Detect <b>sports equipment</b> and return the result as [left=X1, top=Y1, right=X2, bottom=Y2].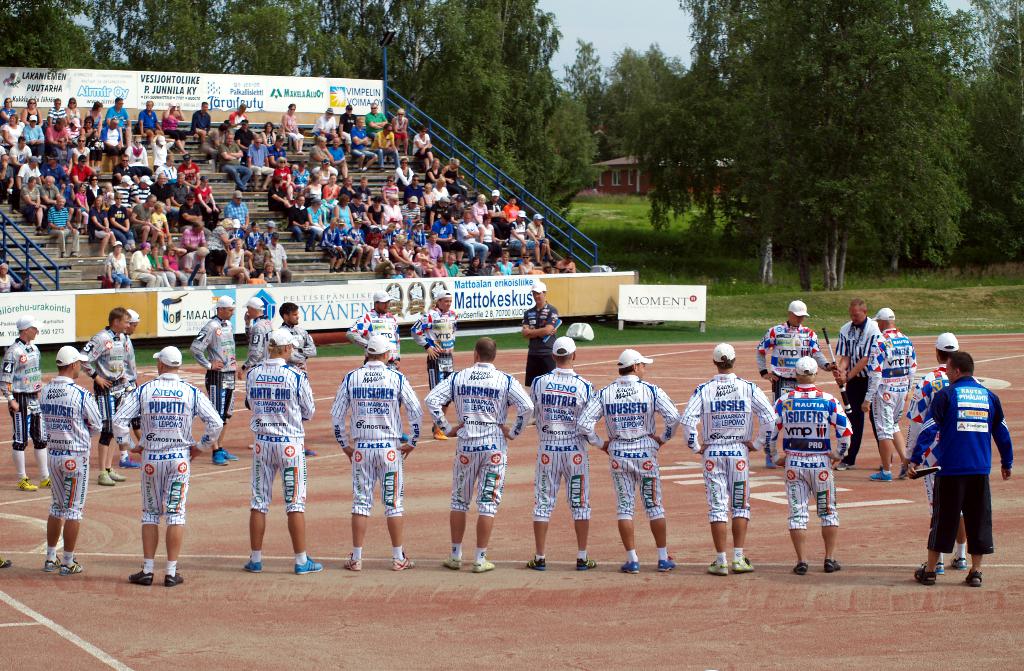
[left=294, top=556, right=323, bottom=574].
